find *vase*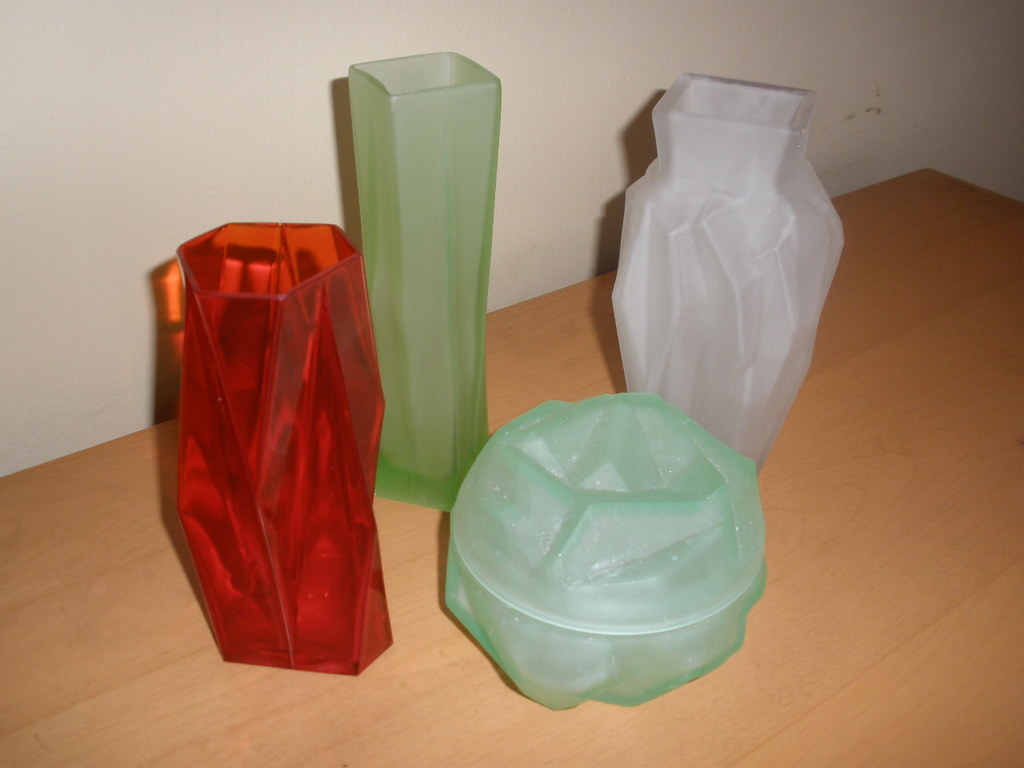
x1=171 y1=218 x2=394 y2=678
